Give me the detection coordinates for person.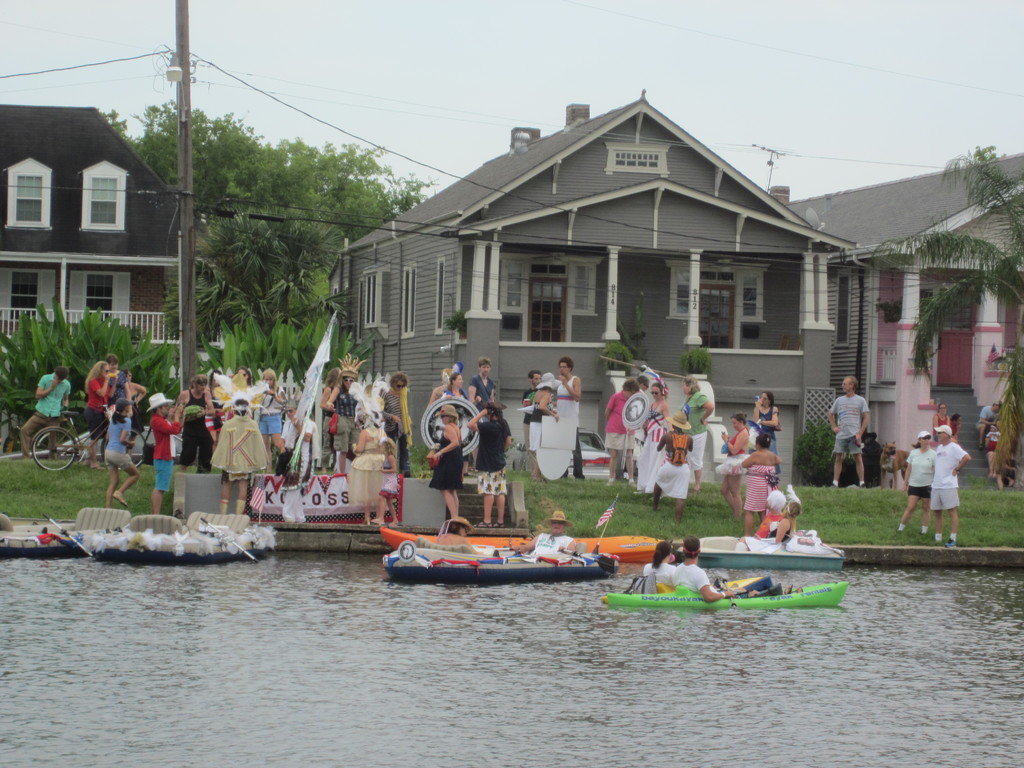
<region>144, 389, 186, 516</region>.
